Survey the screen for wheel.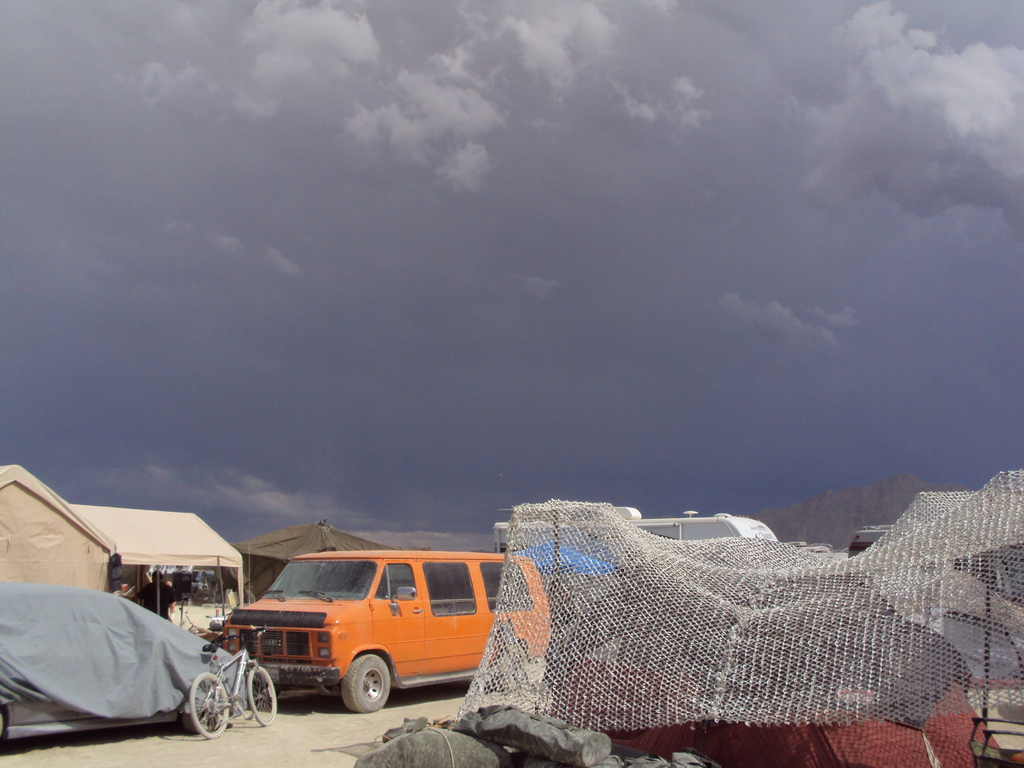
Survey found: pyautogui.locateOnScreen(188, 676, 229, 741).
